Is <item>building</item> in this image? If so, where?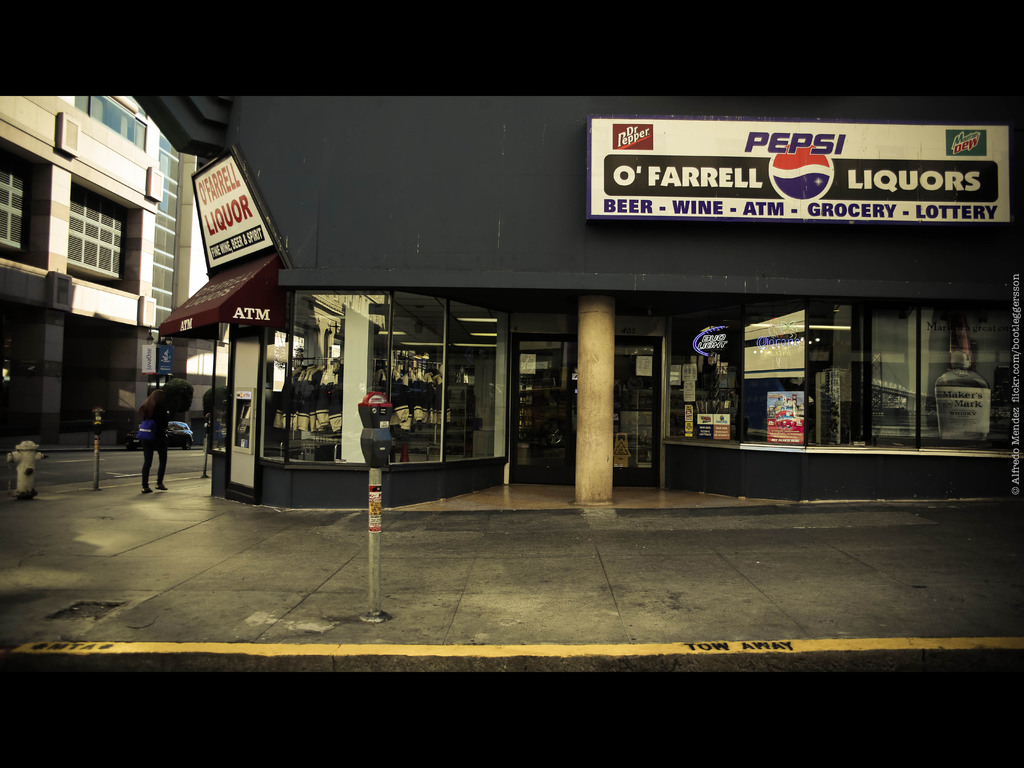
Yes, at <region>142, 85, 1023, 507</region>.
